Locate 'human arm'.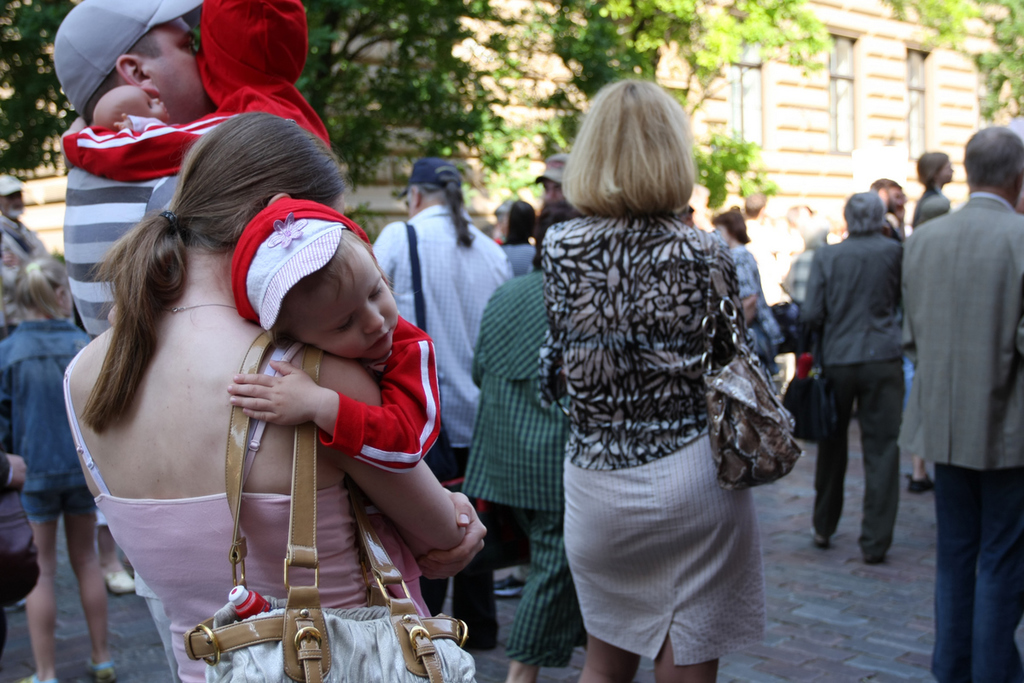
Bounding box: 0, 451, 26, 484.
